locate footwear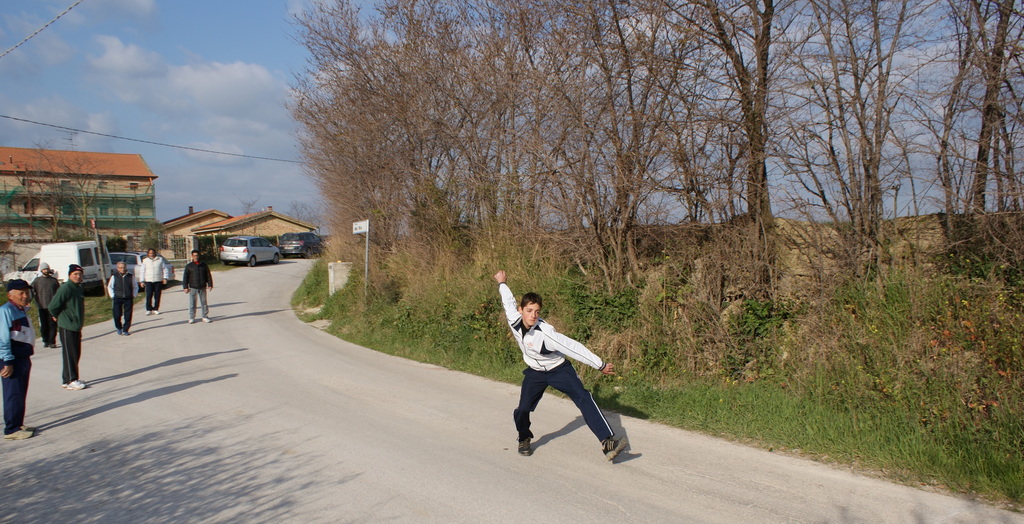
x1=598 y1=435 x2=630 y2=464
